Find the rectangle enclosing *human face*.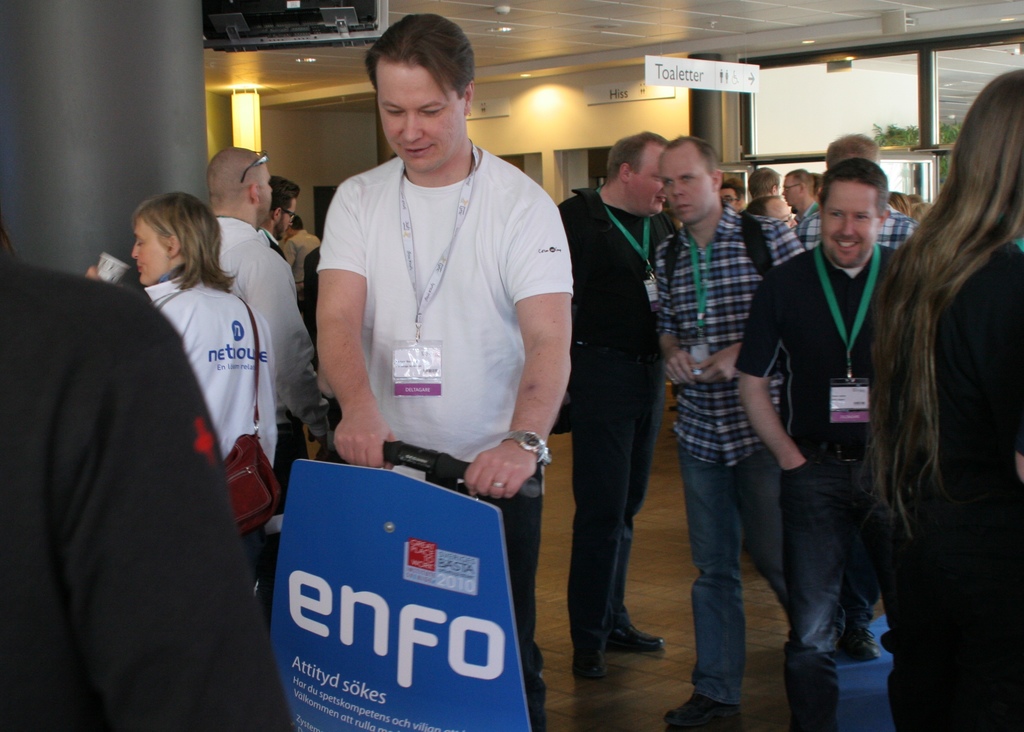
left=663, top=154, right=714, bottom=225.
